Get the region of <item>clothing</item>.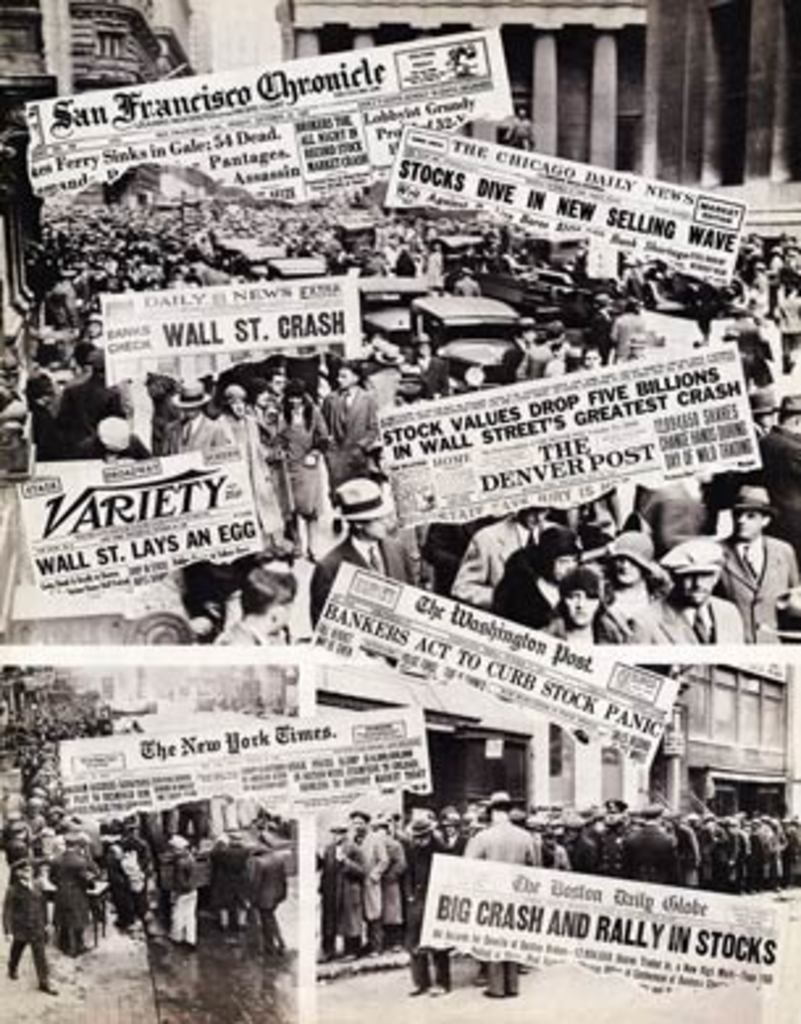
{"x1": 315, "y1": 357, "x2": 391, "y2": 488}.
